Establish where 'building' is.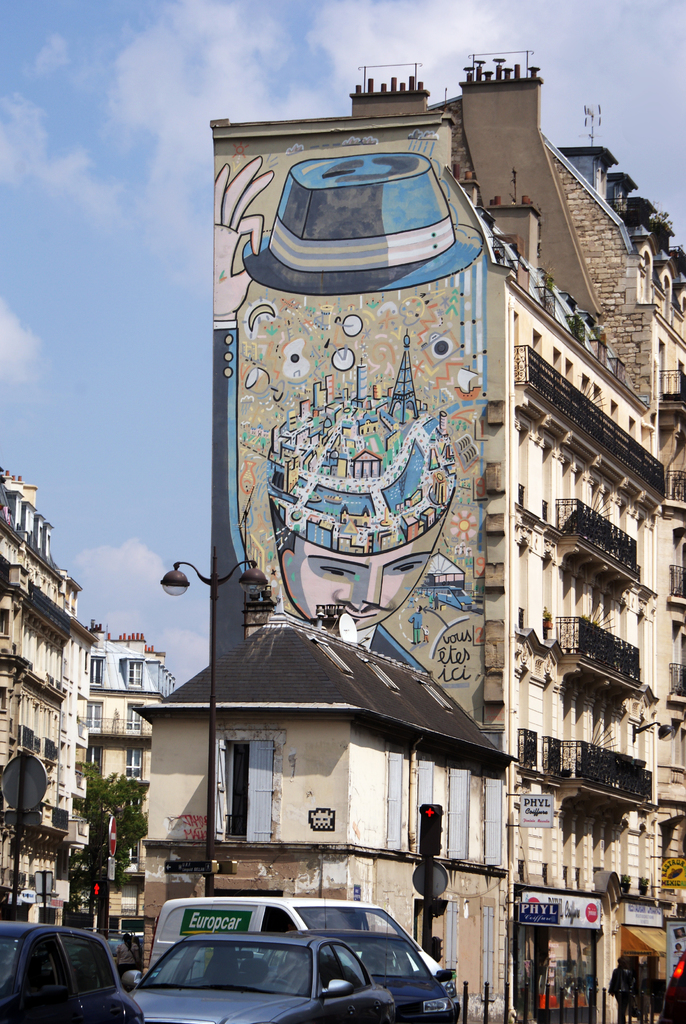
Established at (left=86, top=635, right=177, bottom=939).
